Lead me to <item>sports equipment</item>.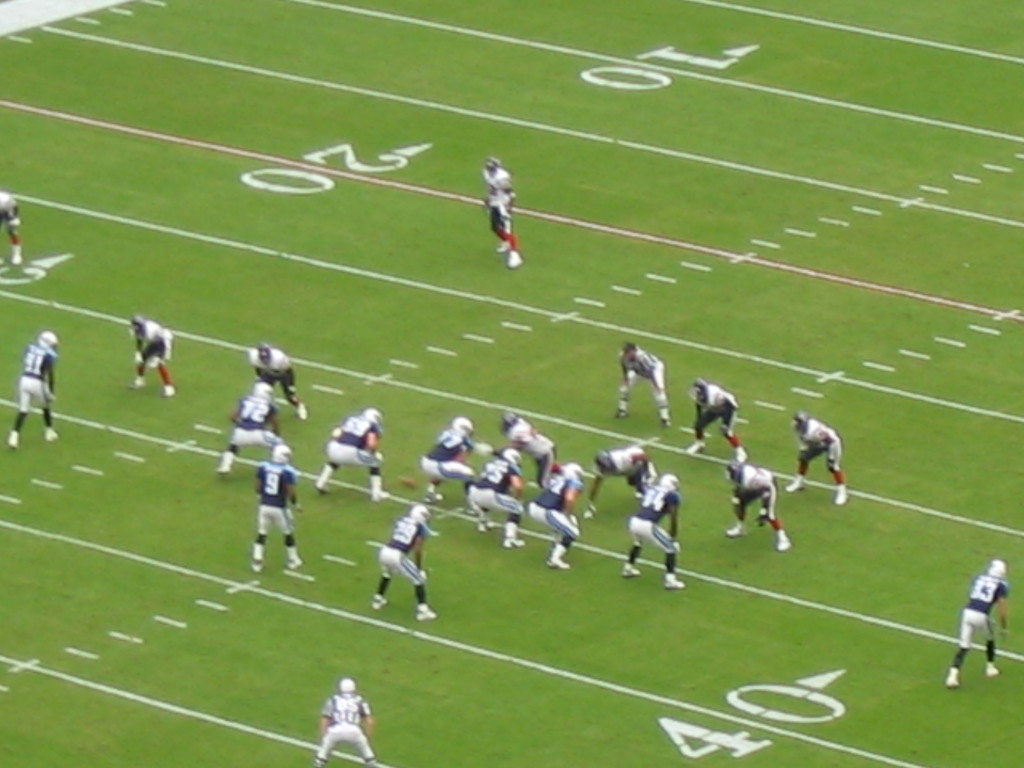
Lead to detection(10, 246, 20, 268).
